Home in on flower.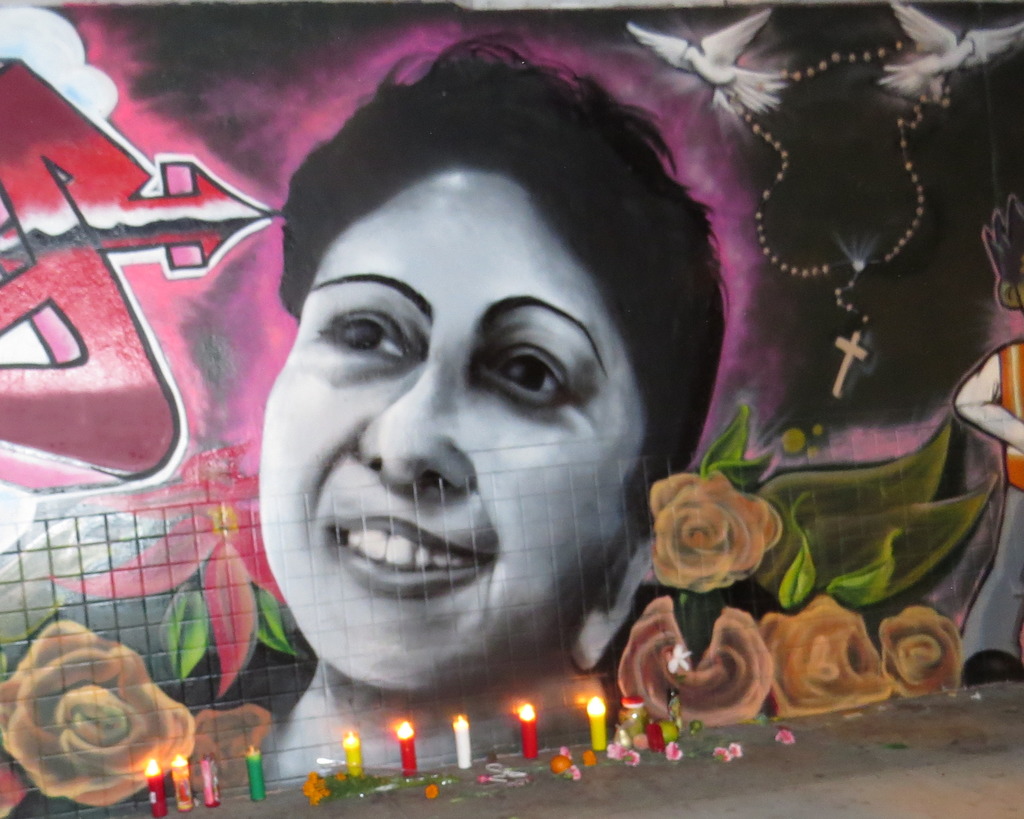
Homed in at 332/770/345/781.
